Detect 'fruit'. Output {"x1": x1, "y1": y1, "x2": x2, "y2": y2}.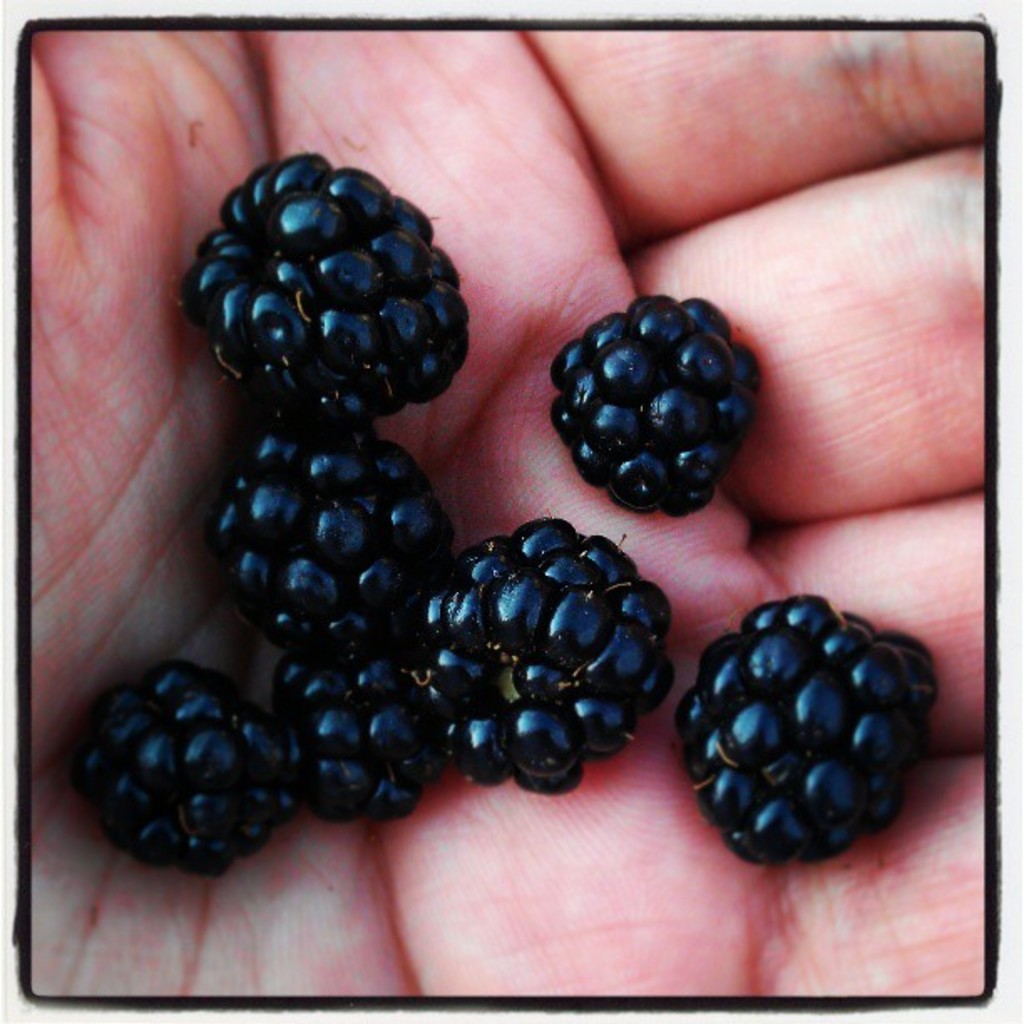
{"x1": 671, "y1": 596, "x2": 930, "y2": 862}.
